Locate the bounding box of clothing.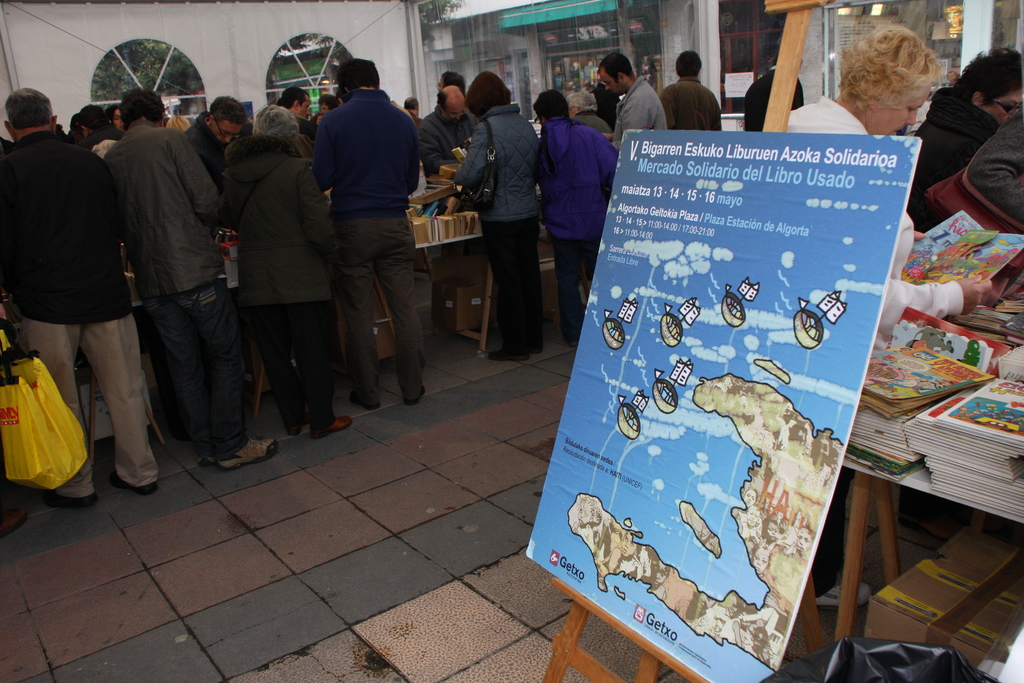
Bounding box: crop(538, 109, 619, 339).
